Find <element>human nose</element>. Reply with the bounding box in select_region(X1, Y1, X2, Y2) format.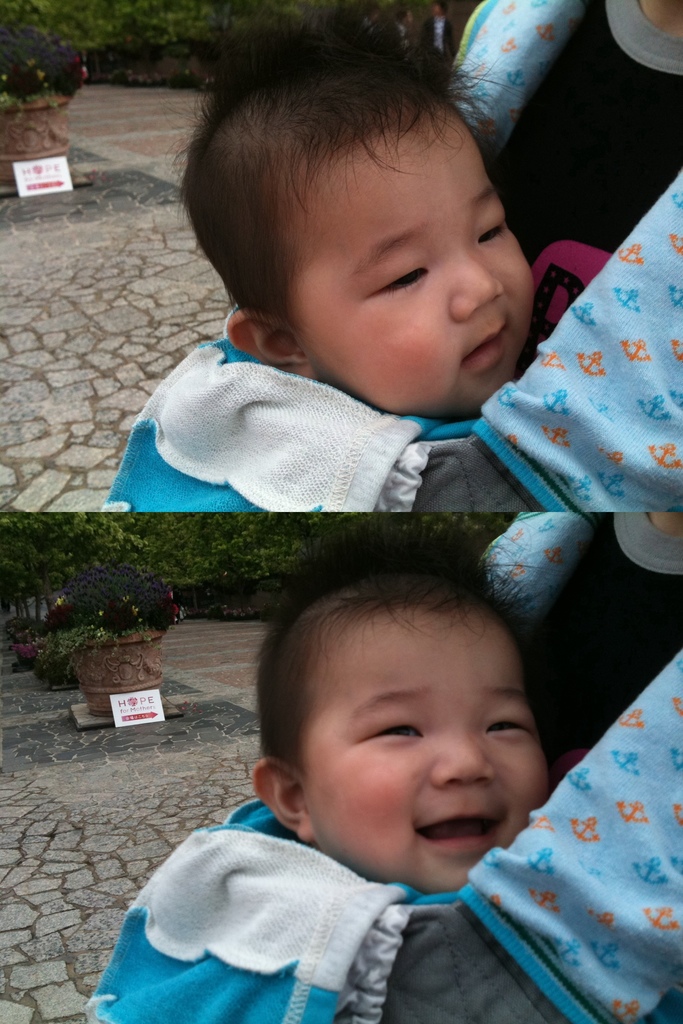
select_region(452, 252, 502, 326).
